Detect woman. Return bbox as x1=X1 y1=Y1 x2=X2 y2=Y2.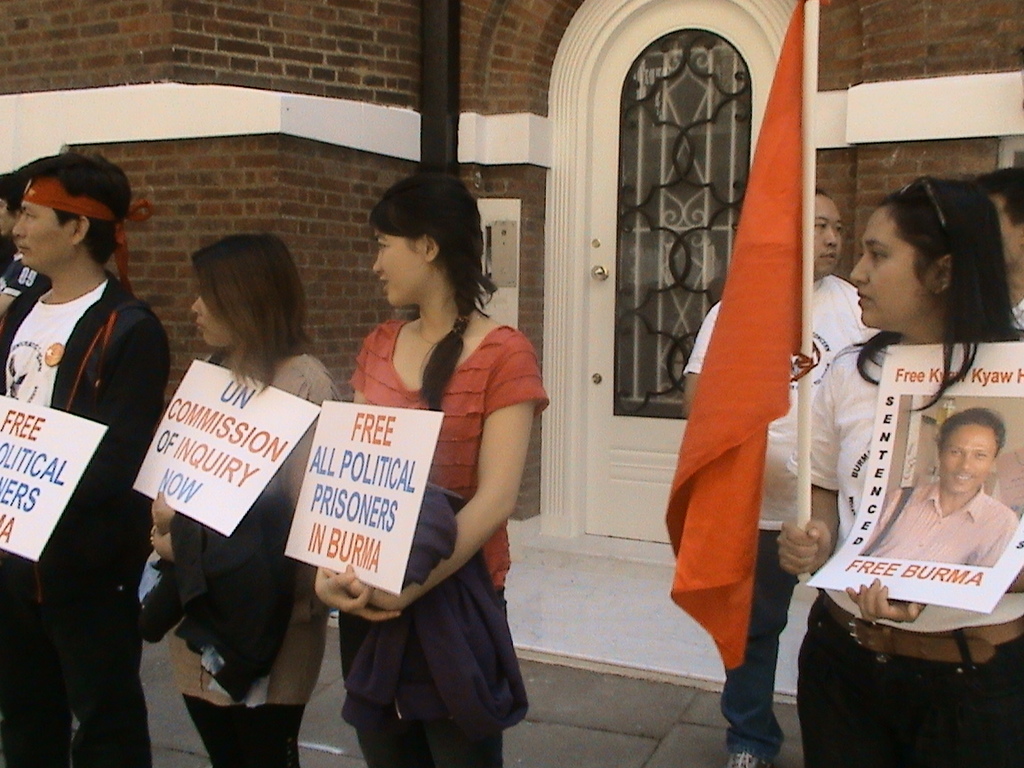
x1=772 y1=174 x2=1023 y2=767.
